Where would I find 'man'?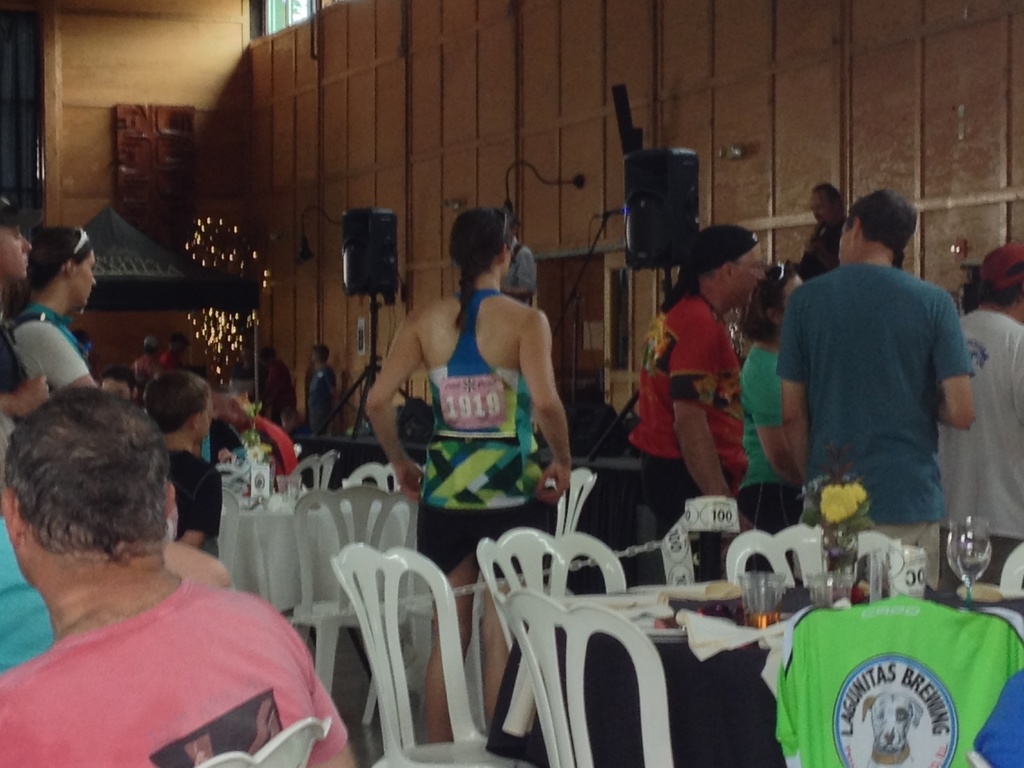
At 792,189,851,302.
